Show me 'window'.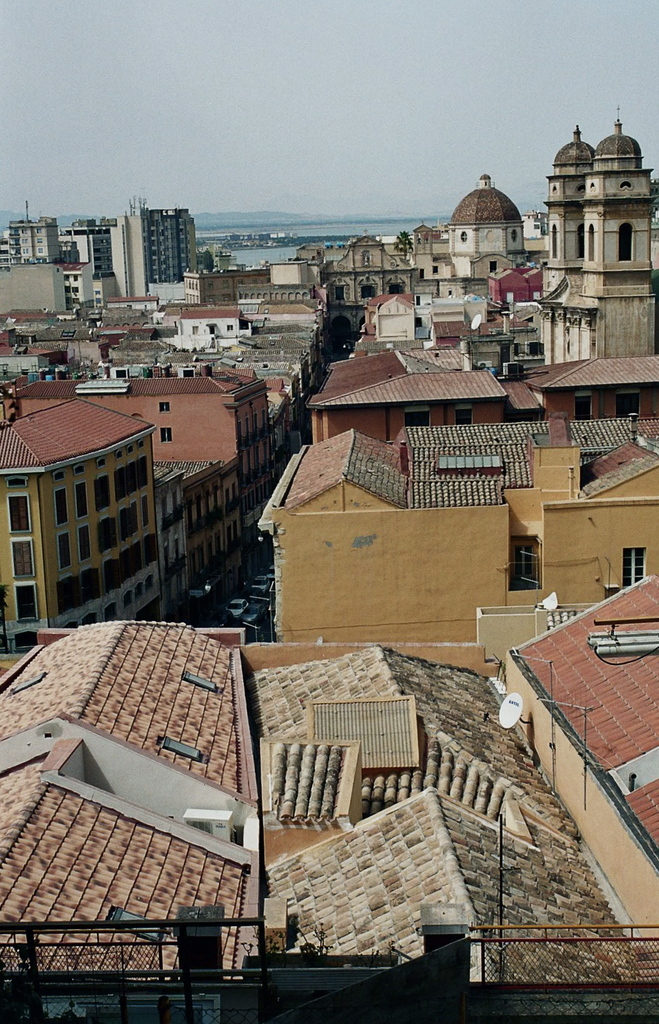
'window' is here: <region>159, 429, 173, 445</region>.
